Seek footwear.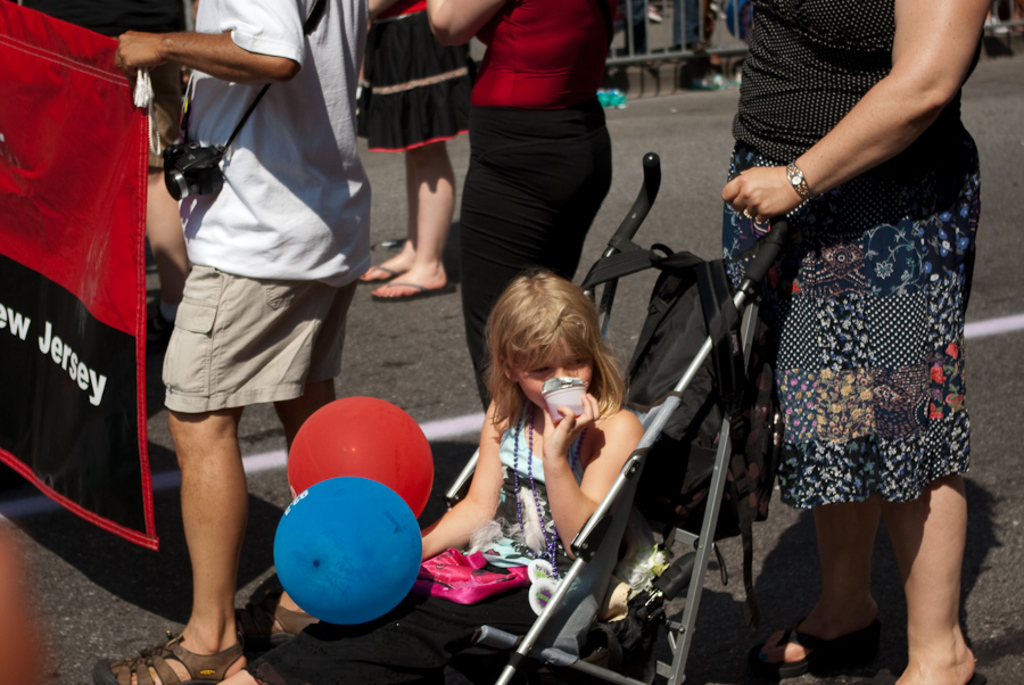
[878, 658, 968, 684].
